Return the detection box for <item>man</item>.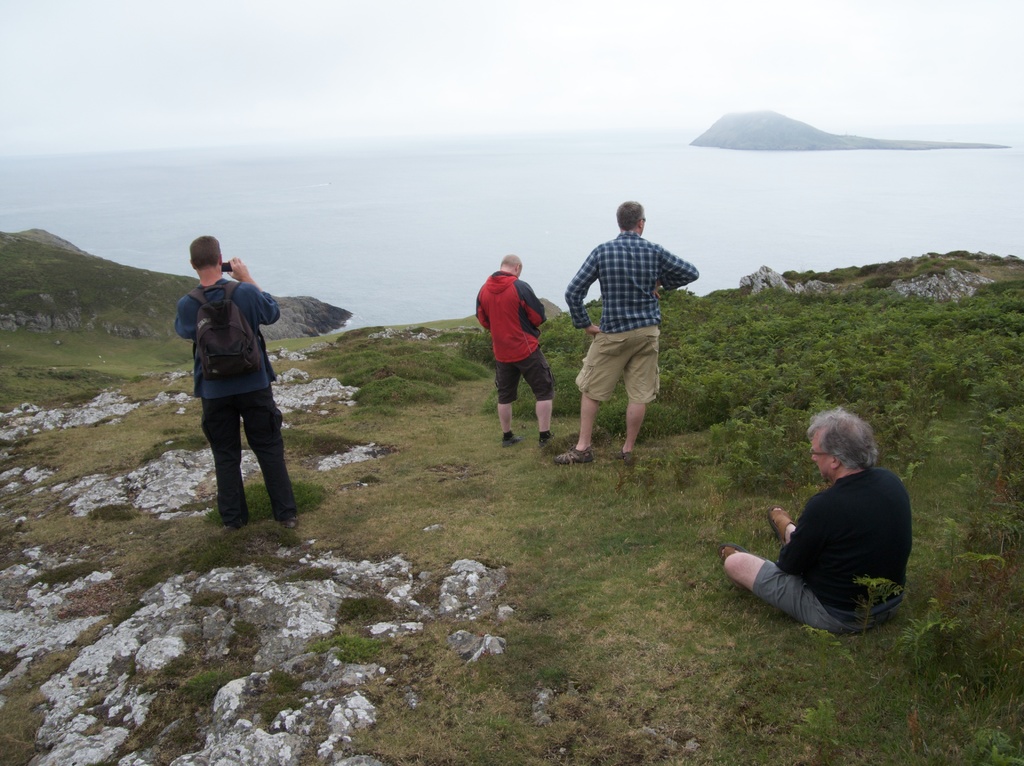
573/195/694/485.
